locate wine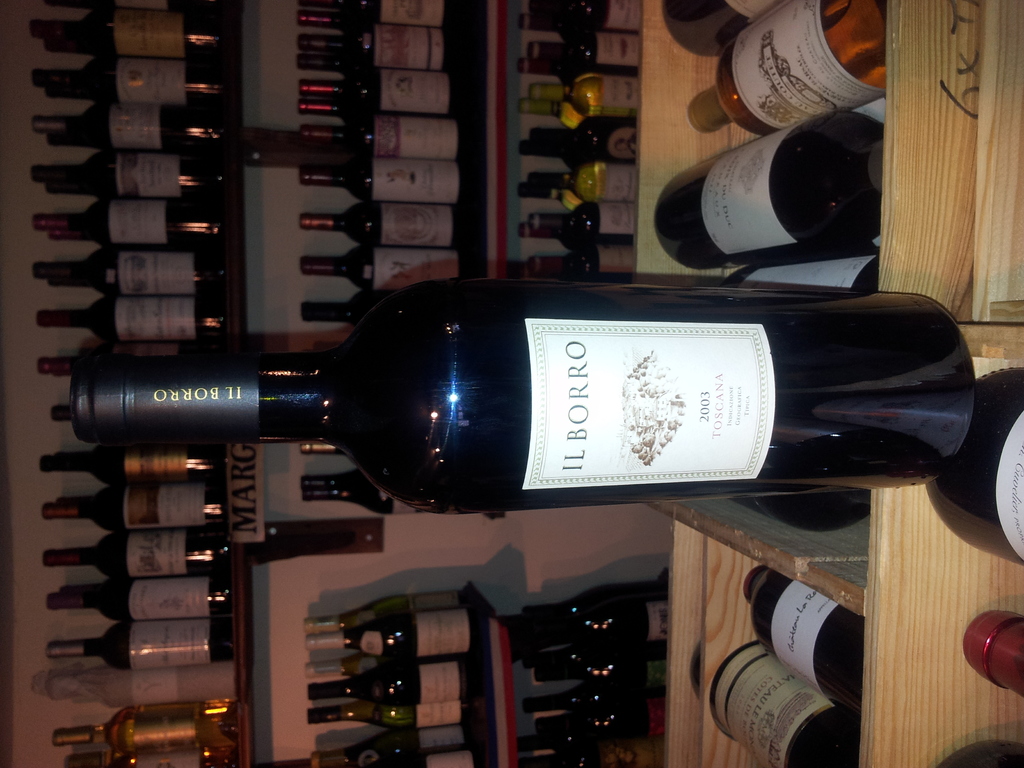
{"x1": 713, "y1": 638, "x2": 864, "y2": 767}
